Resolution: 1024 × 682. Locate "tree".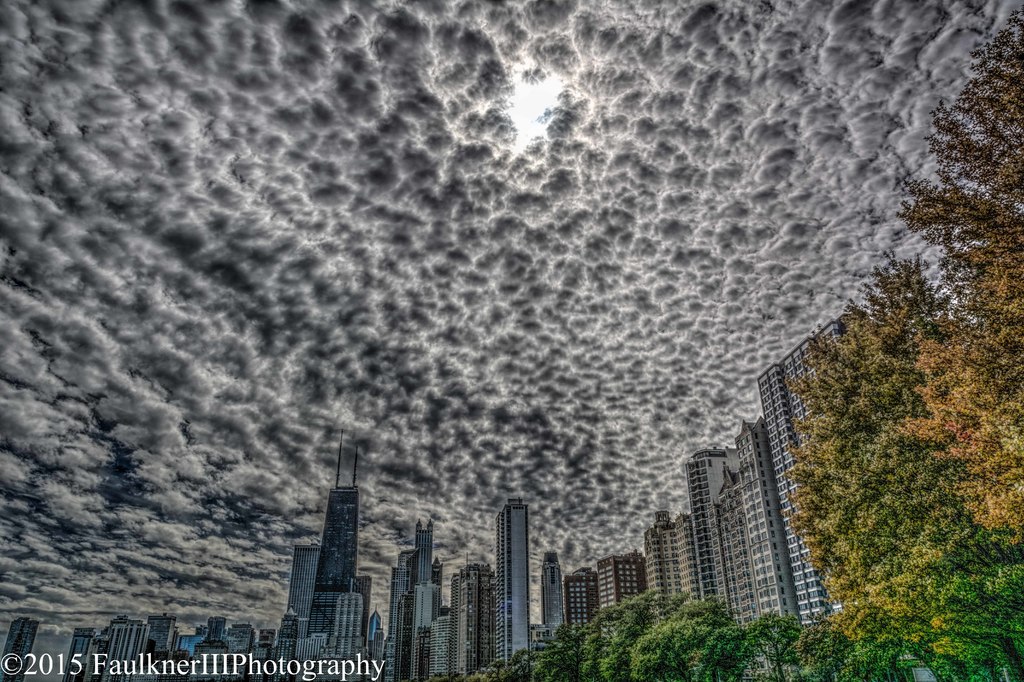
bbox(479, 15, 1023, 681).
